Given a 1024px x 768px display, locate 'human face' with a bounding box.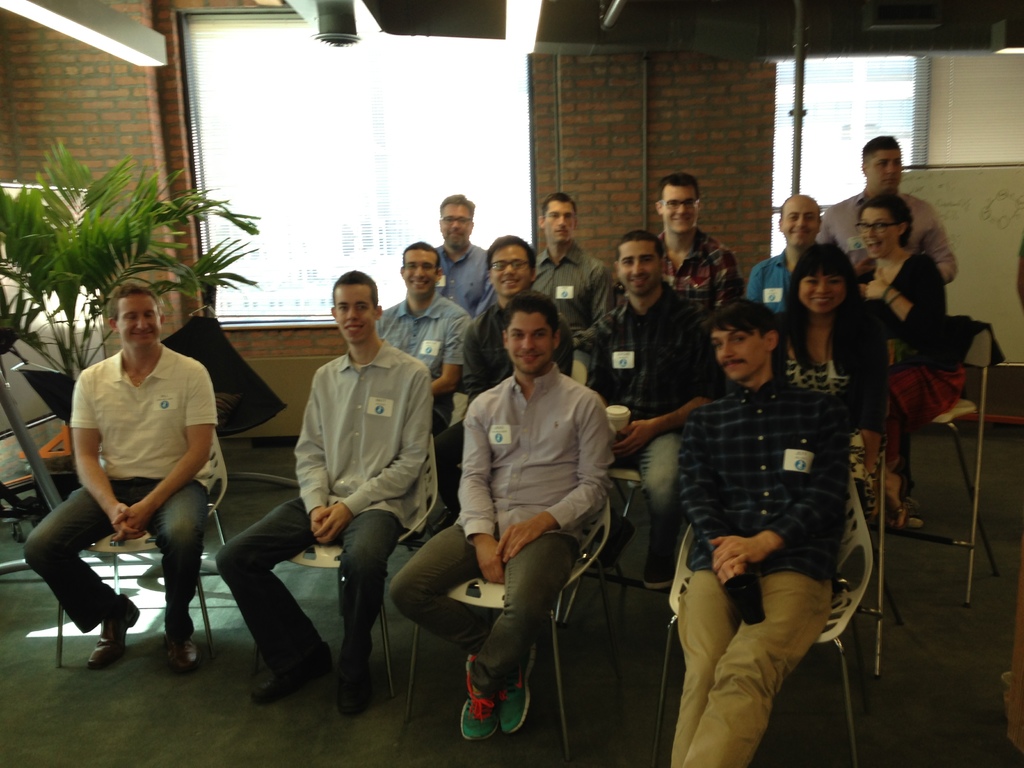
Located: [x1=437, y1=200, x2=473, y2=245].
